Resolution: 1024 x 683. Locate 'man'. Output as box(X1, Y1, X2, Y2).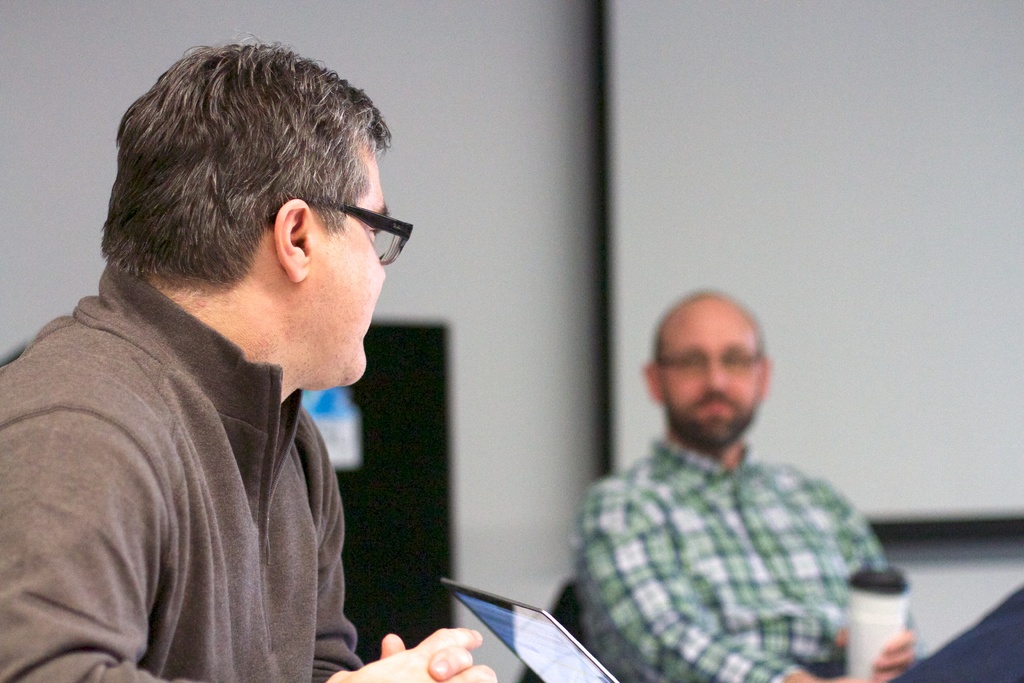
box(574, 289, 1023, 682).
